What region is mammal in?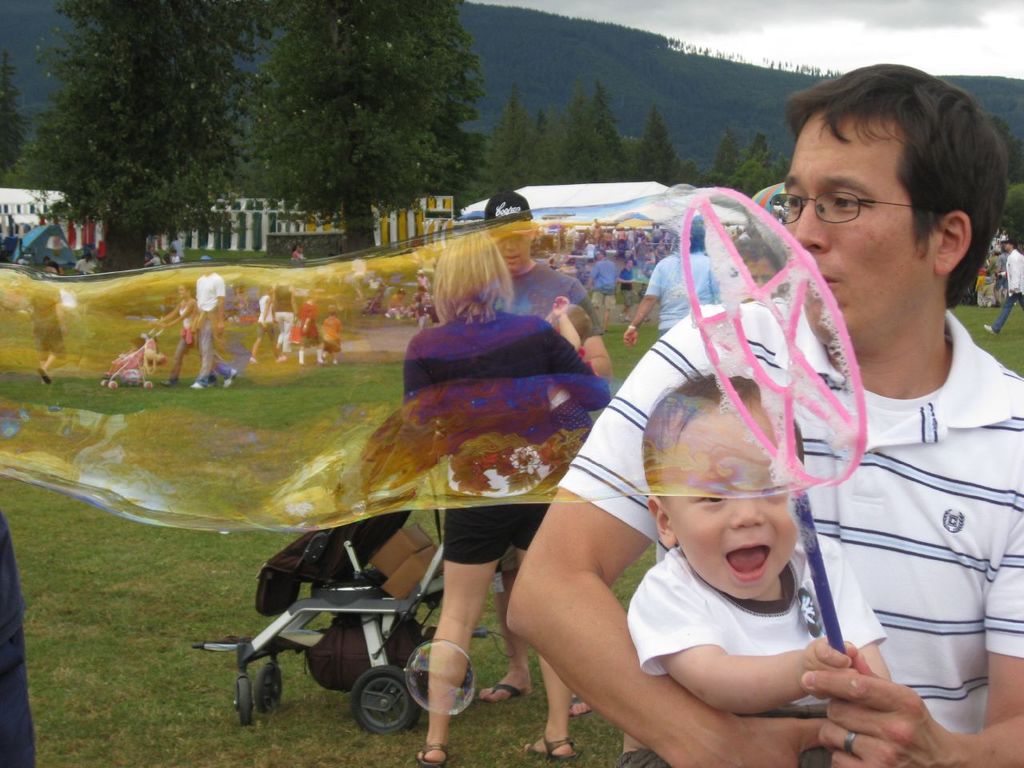
box(95, 239, 101, 259).
